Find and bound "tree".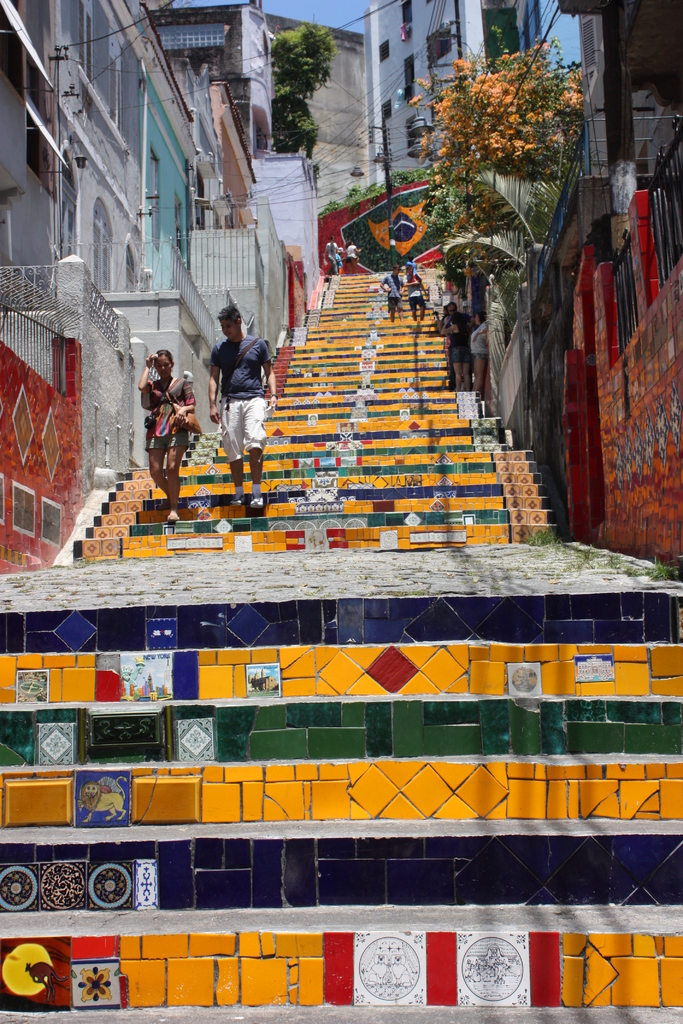
Bound: pyautogui.locateOnScreen(460, 164, 563, 340).
